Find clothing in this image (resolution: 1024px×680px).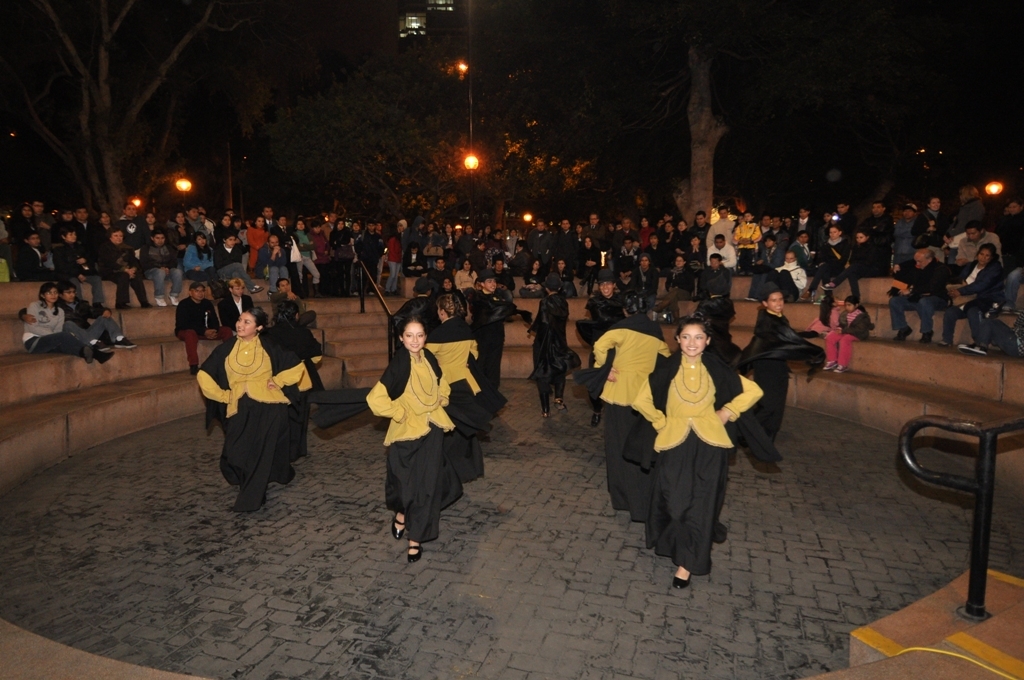
95, 239, 149, 306.
